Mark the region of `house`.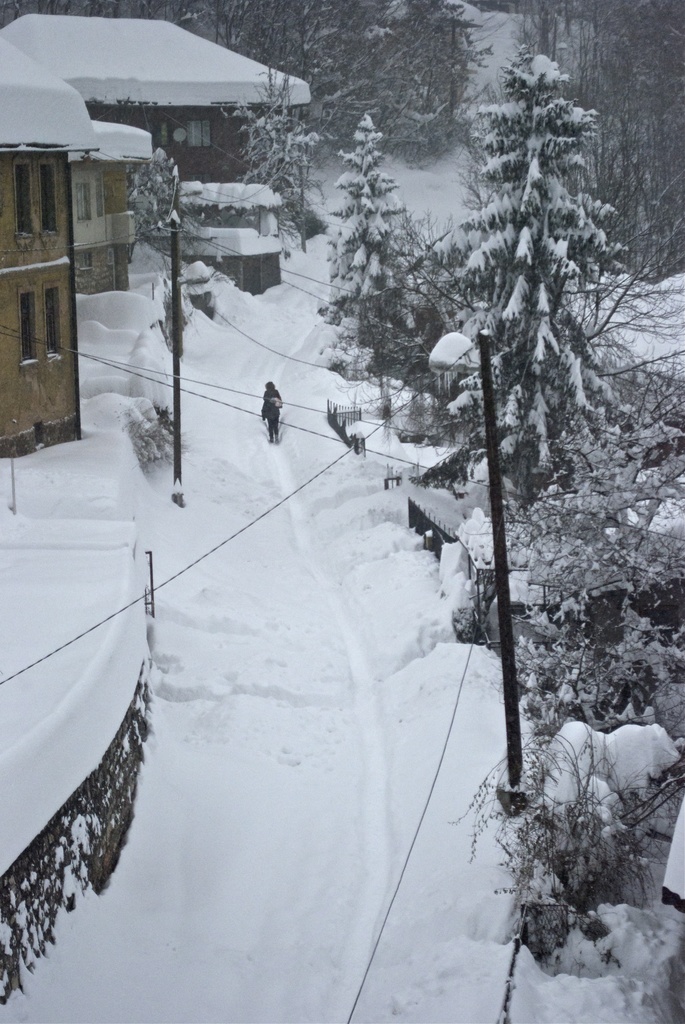
Region: <bbox>0, 35, 107, 474</bbox>.
